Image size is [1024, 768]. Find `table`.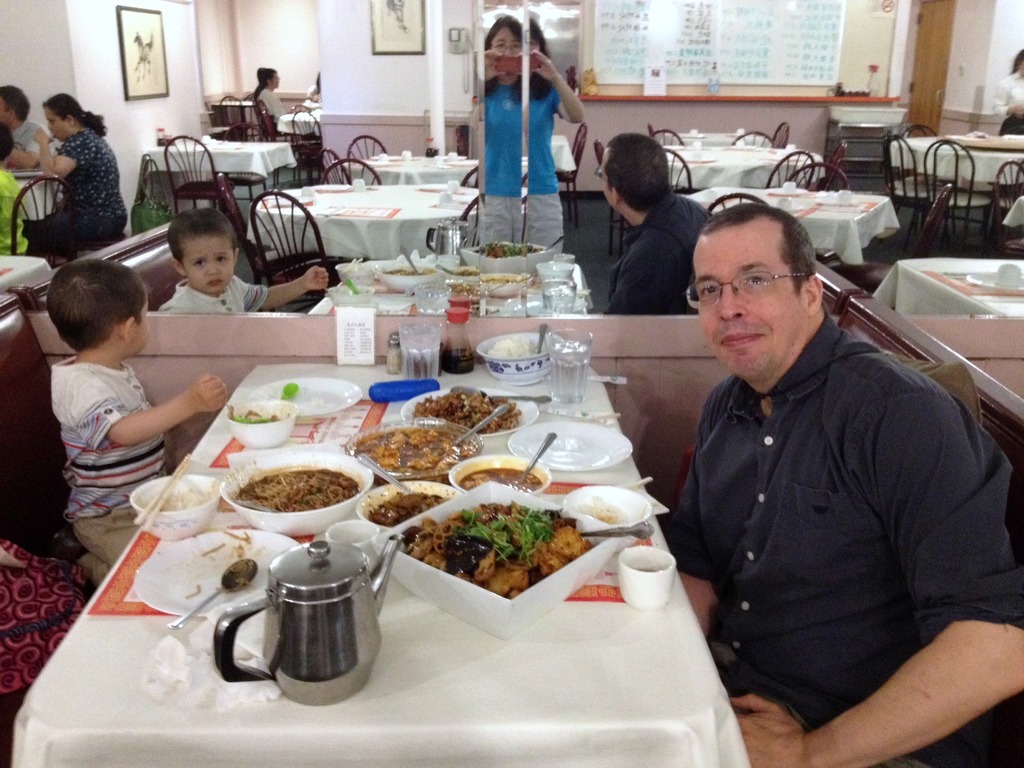
<bbox>12, 359, 753, 767</bbox>.
